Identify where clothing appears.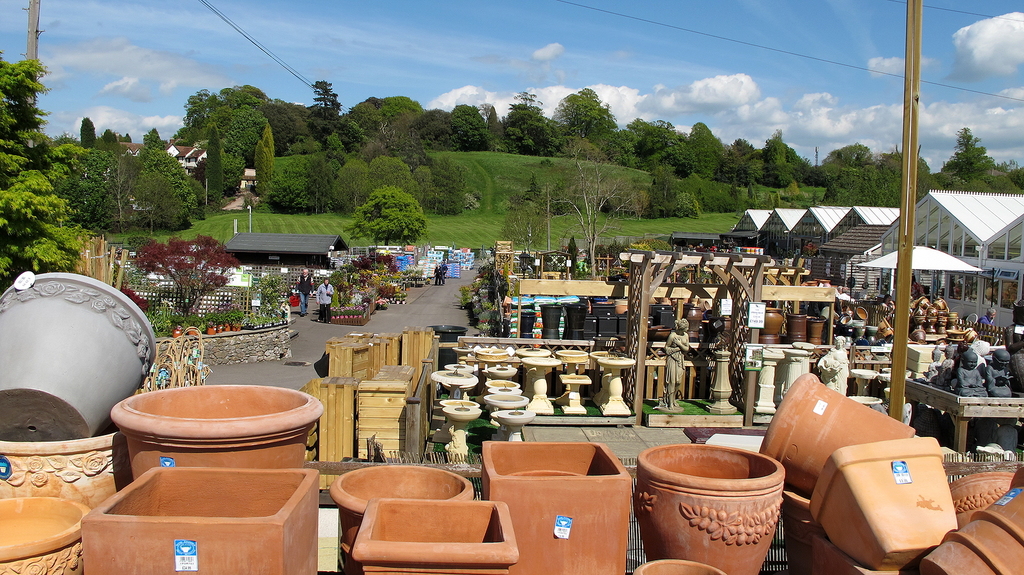
Appears at 957 366 988 394.
